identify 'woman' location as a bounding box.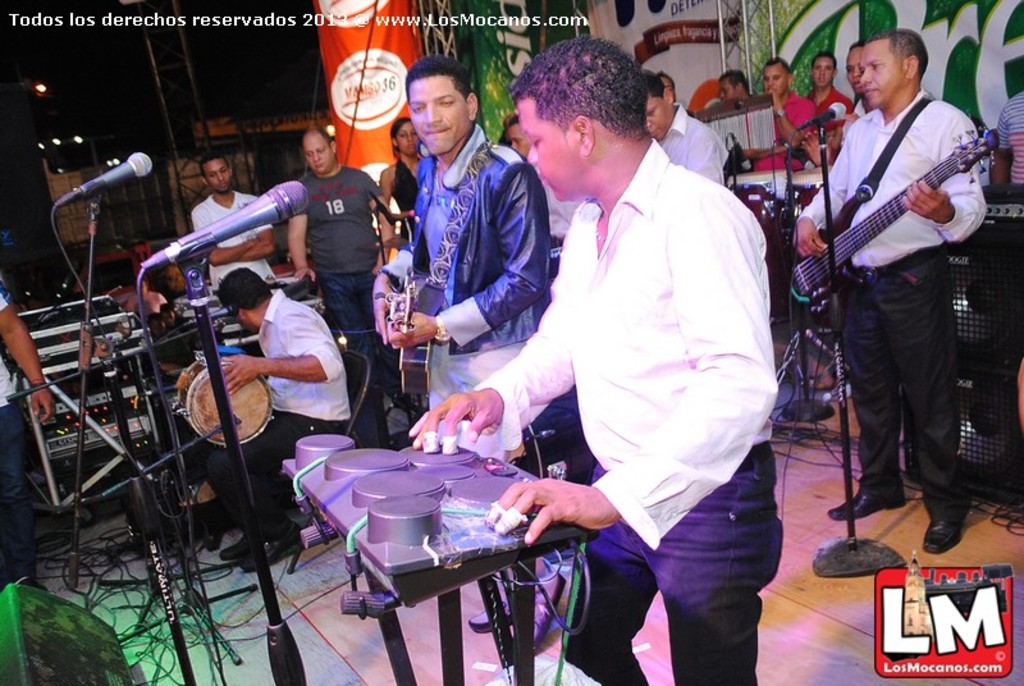
crop(374, 115, 424, 244).
